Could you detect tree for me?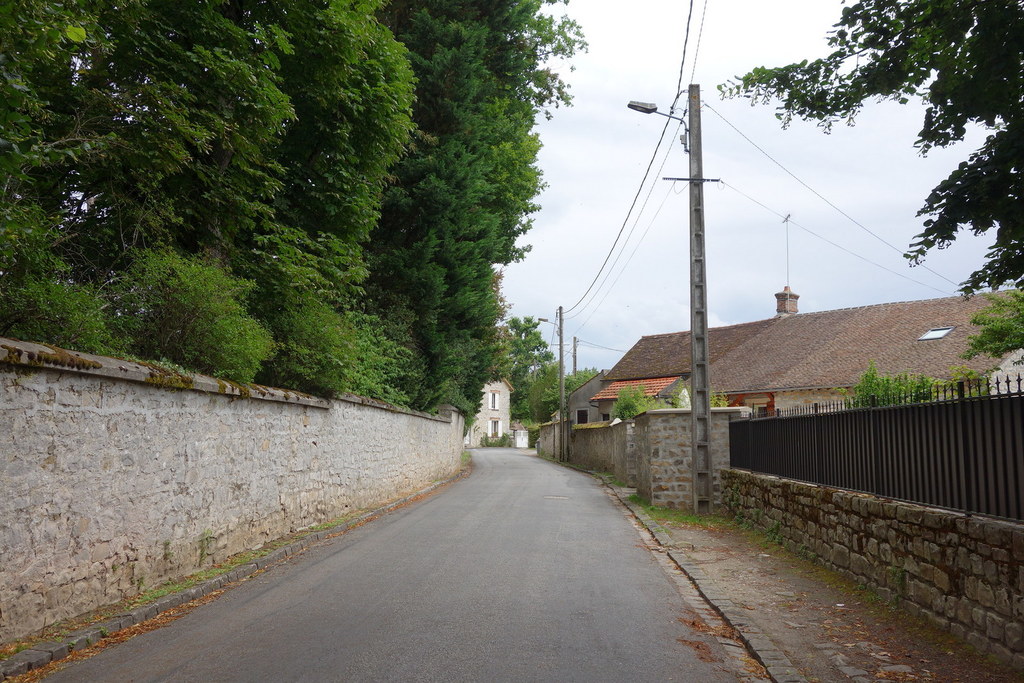
Detection result: select_region(493, 316, 556, 420).
